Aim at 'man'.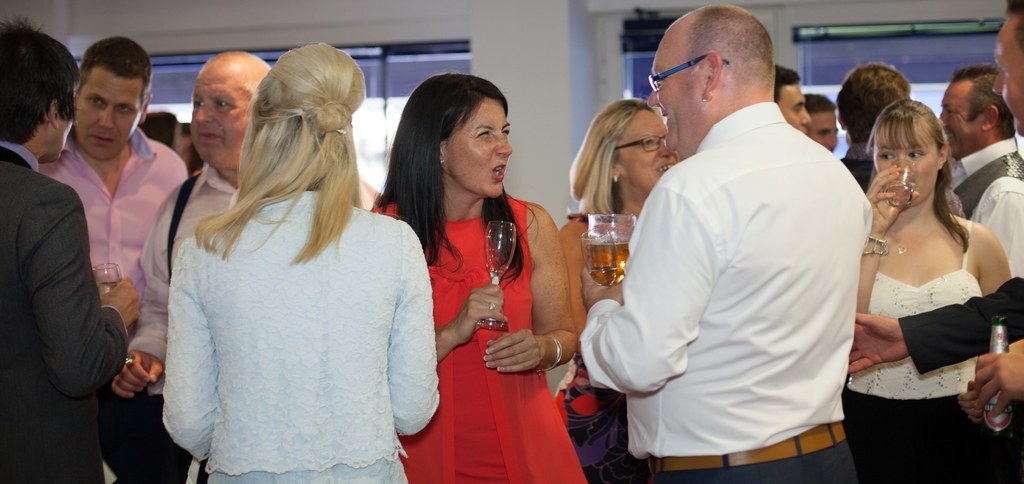
Aimed at {"x1": 605, "y1": 6, "x2": 882, "y2": 476}.
